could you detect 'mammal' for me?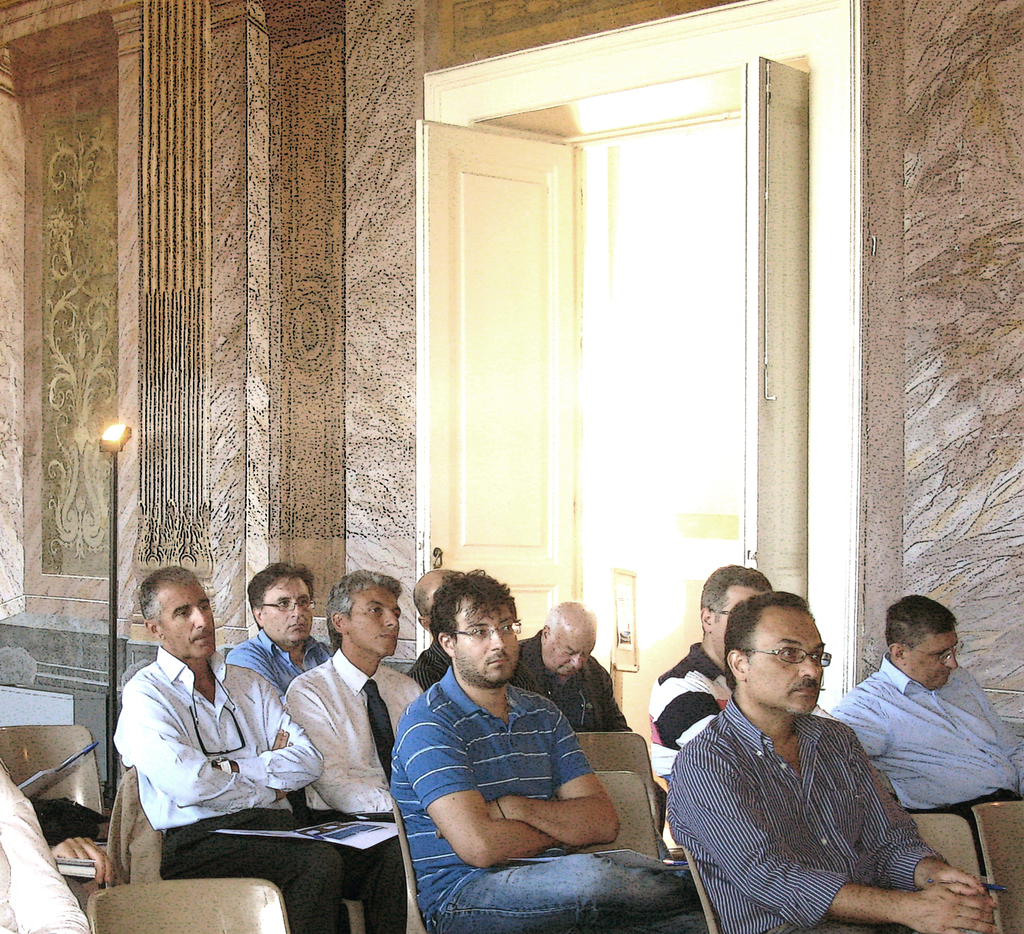
Detection result: bbox=[104, 571, 268, 870].
